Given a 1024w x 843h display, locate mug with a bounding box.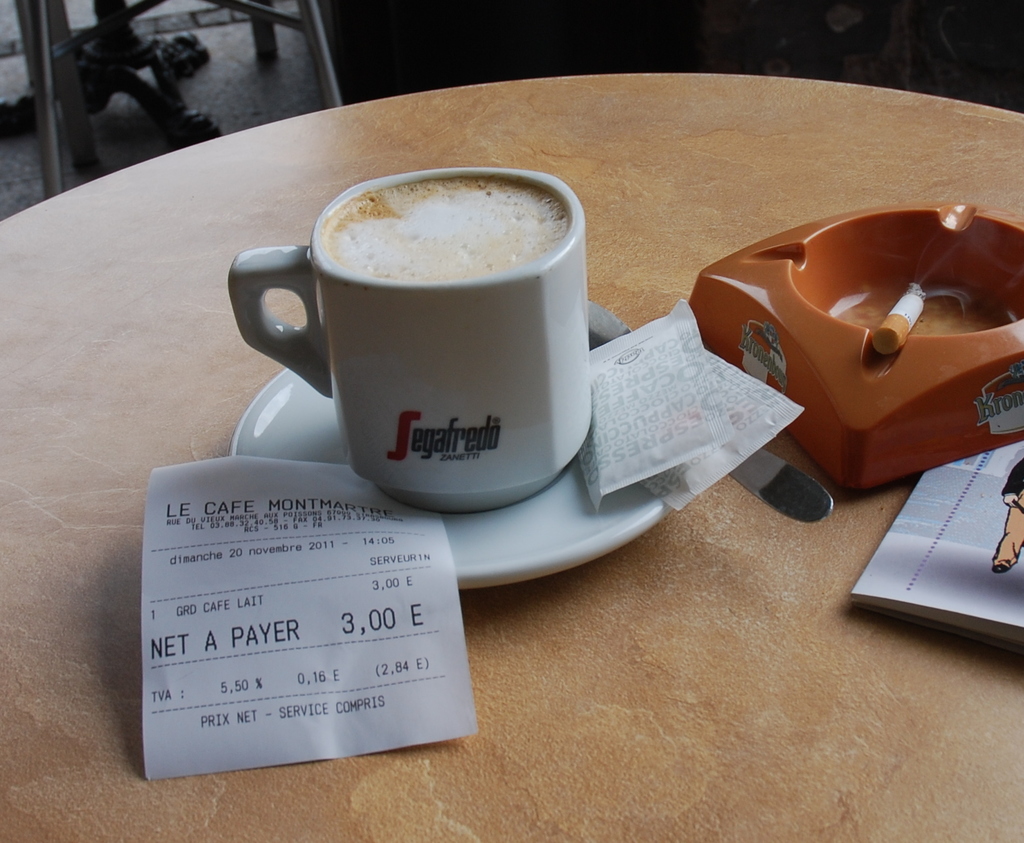
Located: [227, 168, 584, 515].
